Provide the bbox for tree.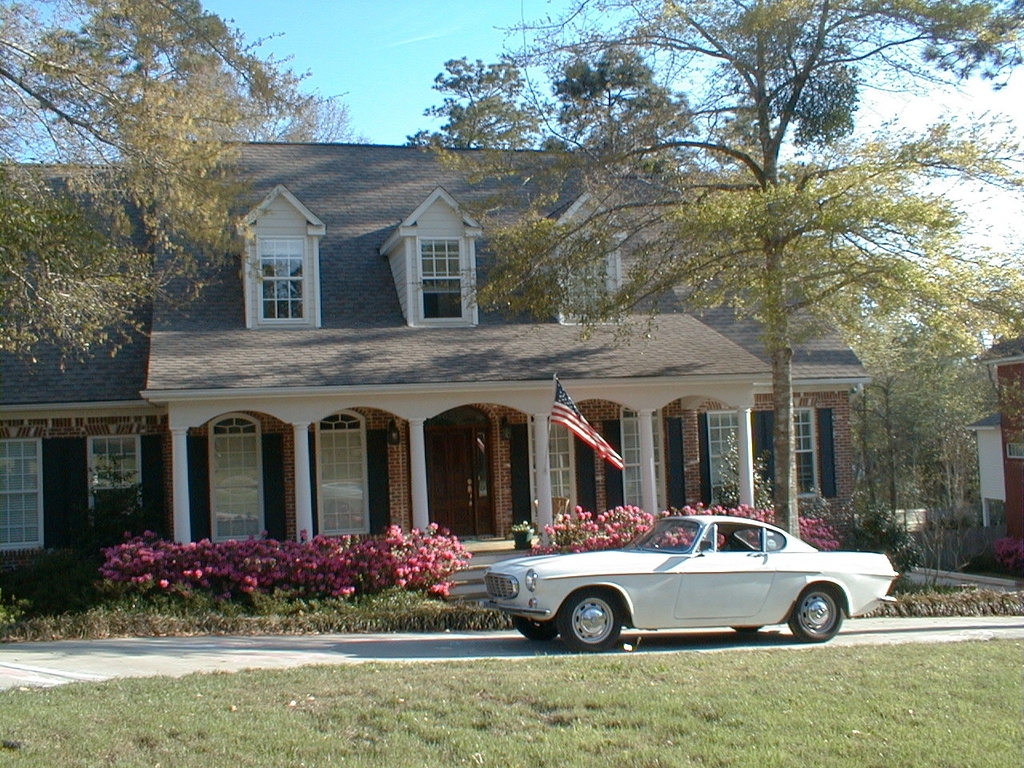
bbox=(0, 0, 346, 374).
